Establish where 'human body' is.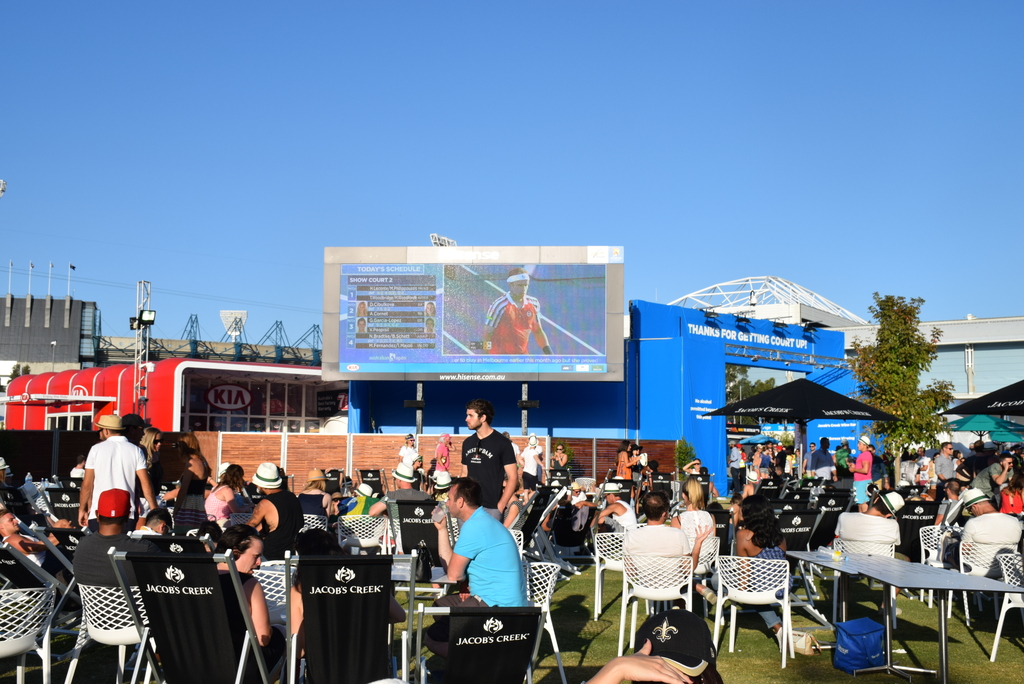
Established at (x1=672, y1=510, x2=717, y2=562).
